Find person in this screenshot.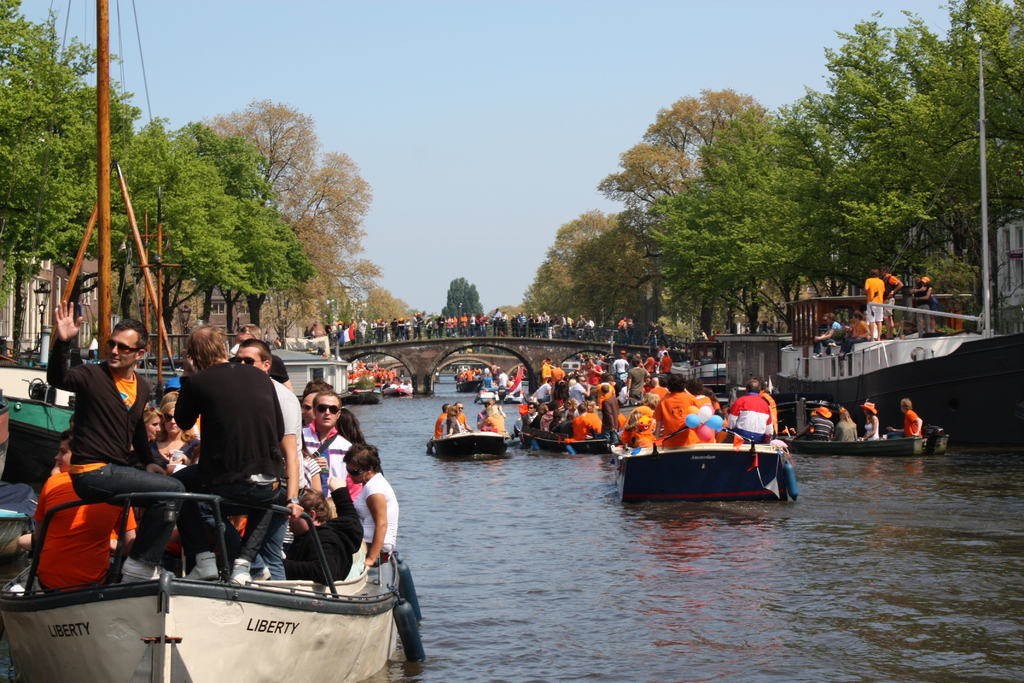
The bounding box for person is x1=908 y1=274 x2=935 y2=338.
